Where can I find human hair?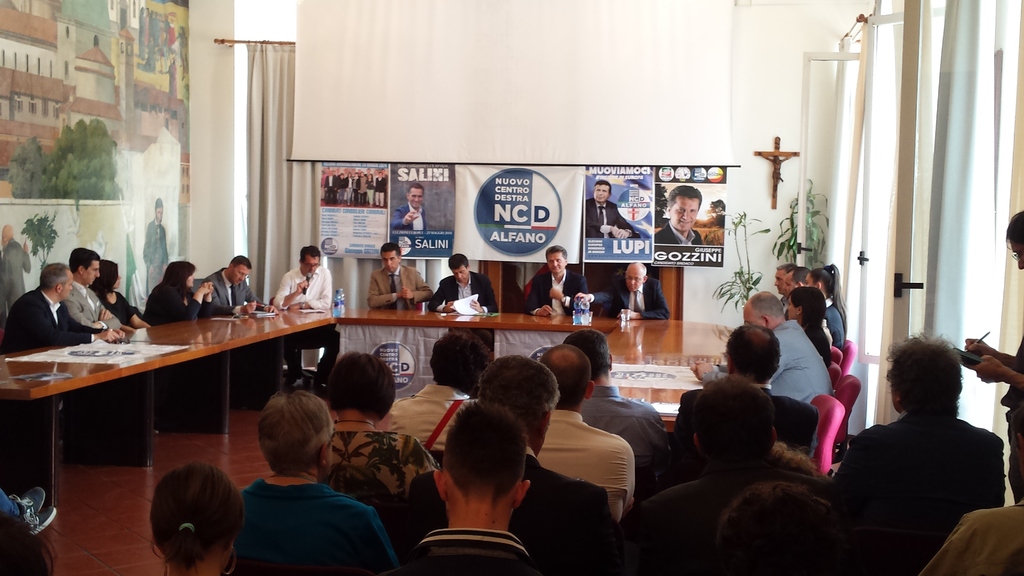
You can find it at BBox(1004, 209, 1023, 246).
